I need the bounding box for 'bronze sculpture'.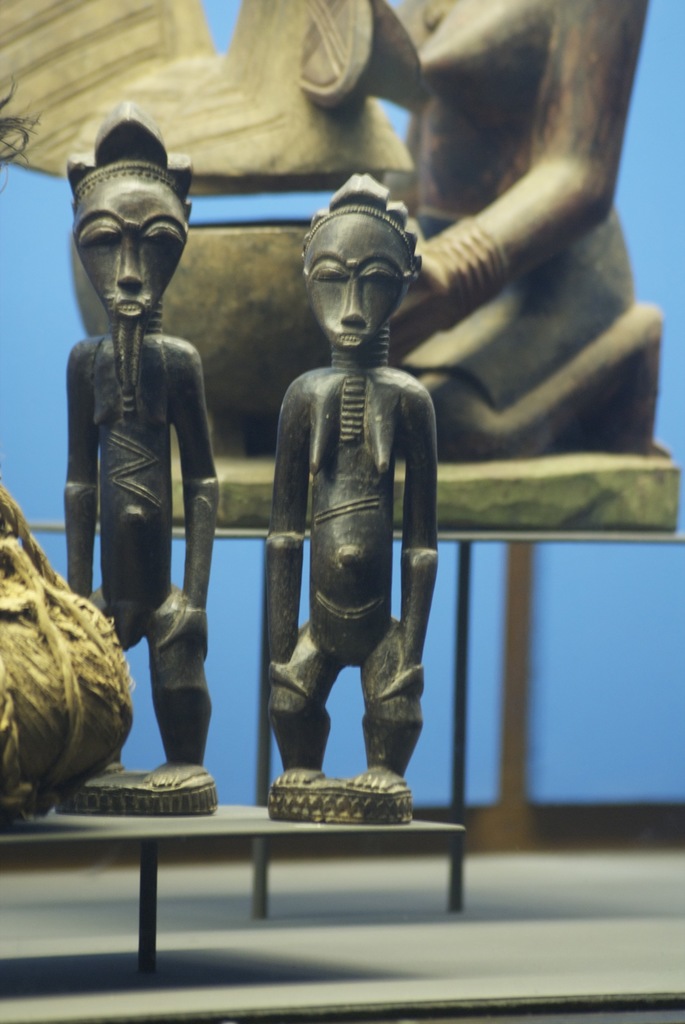
Here it is: bbox=[64, 100, 222, 815].
